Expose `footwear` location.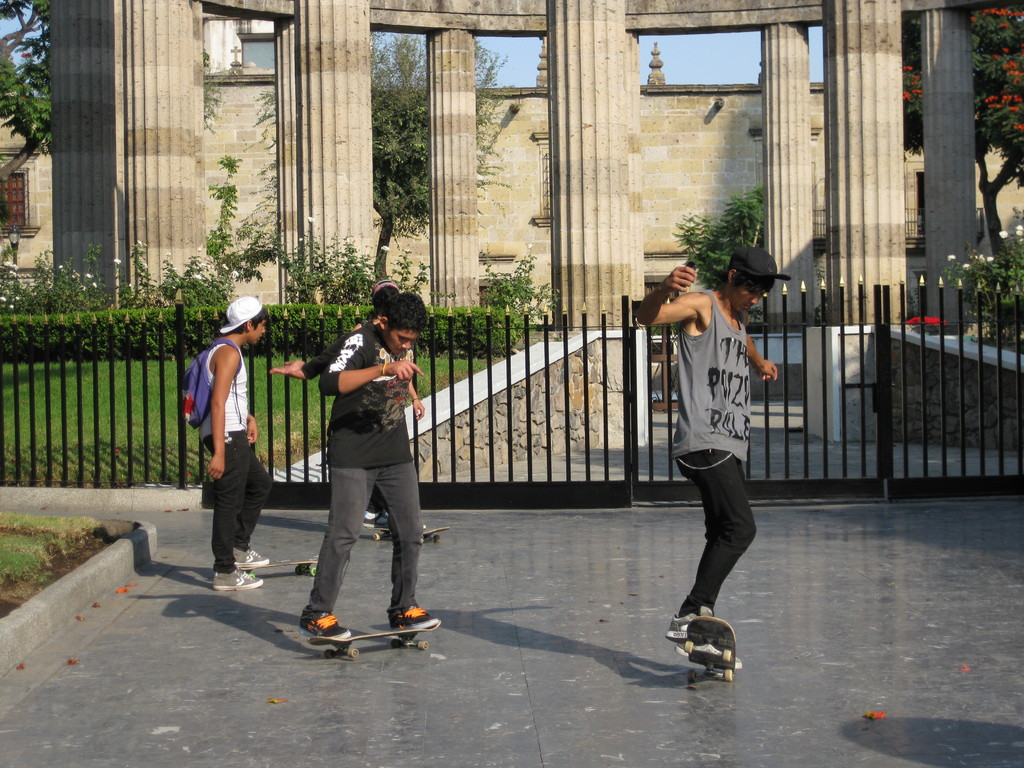
Exposed at rect(213, 567, 262, 587).
